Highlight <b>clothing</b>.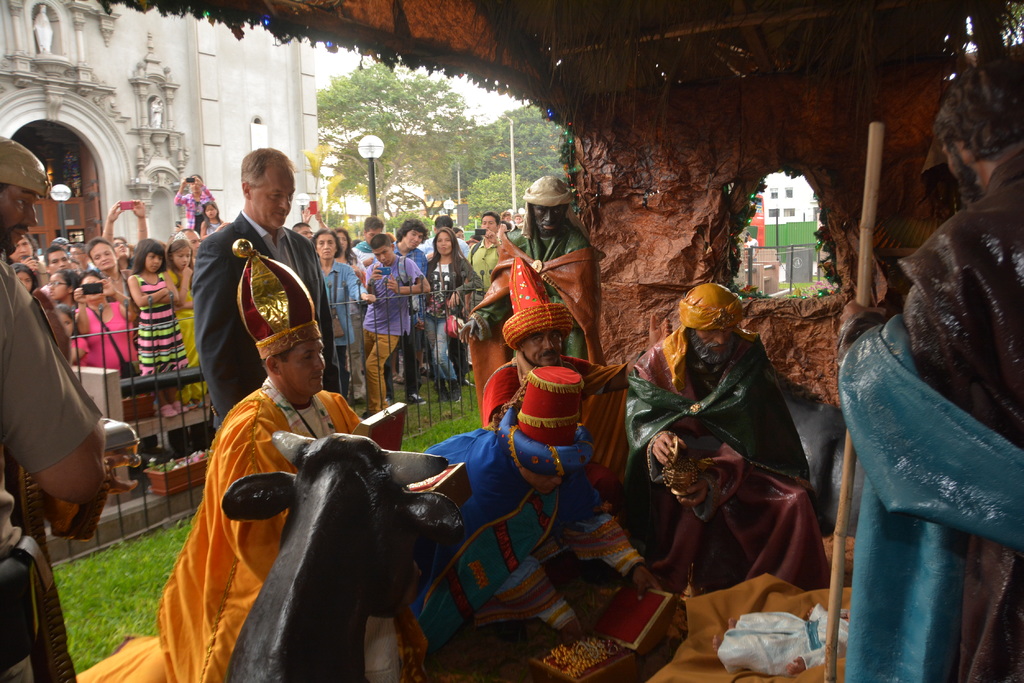
Highlighted region: rect(189, 207, 338, 431).
